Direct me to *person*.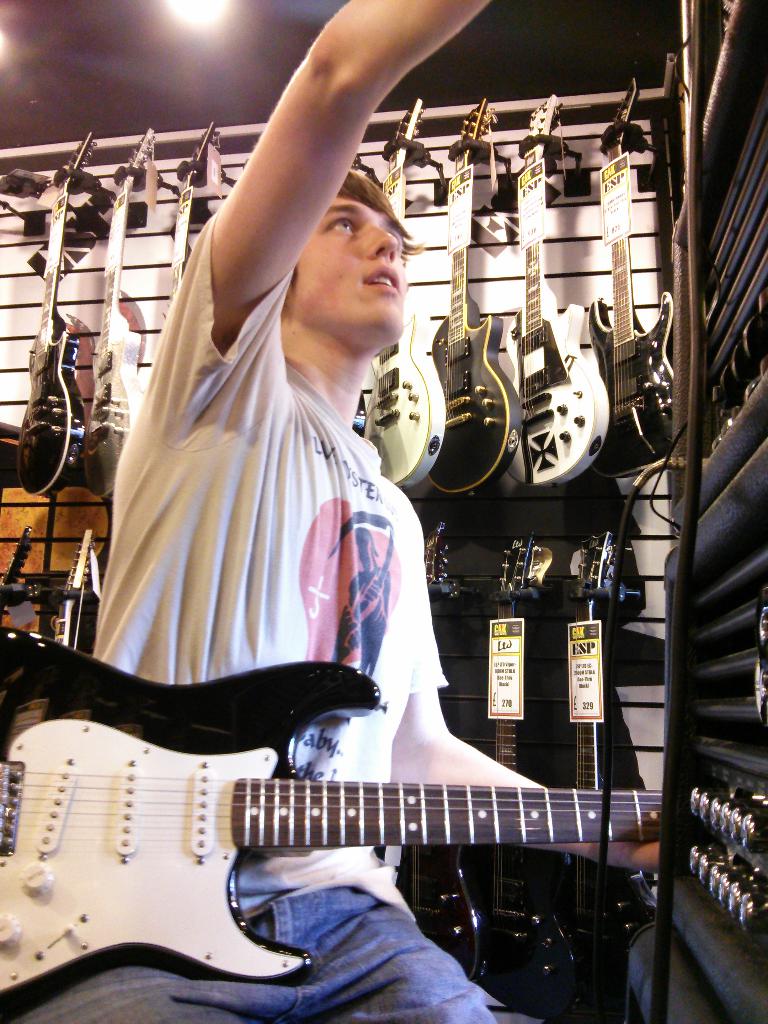
Direction: detection(8, 0, 662, 1023).
